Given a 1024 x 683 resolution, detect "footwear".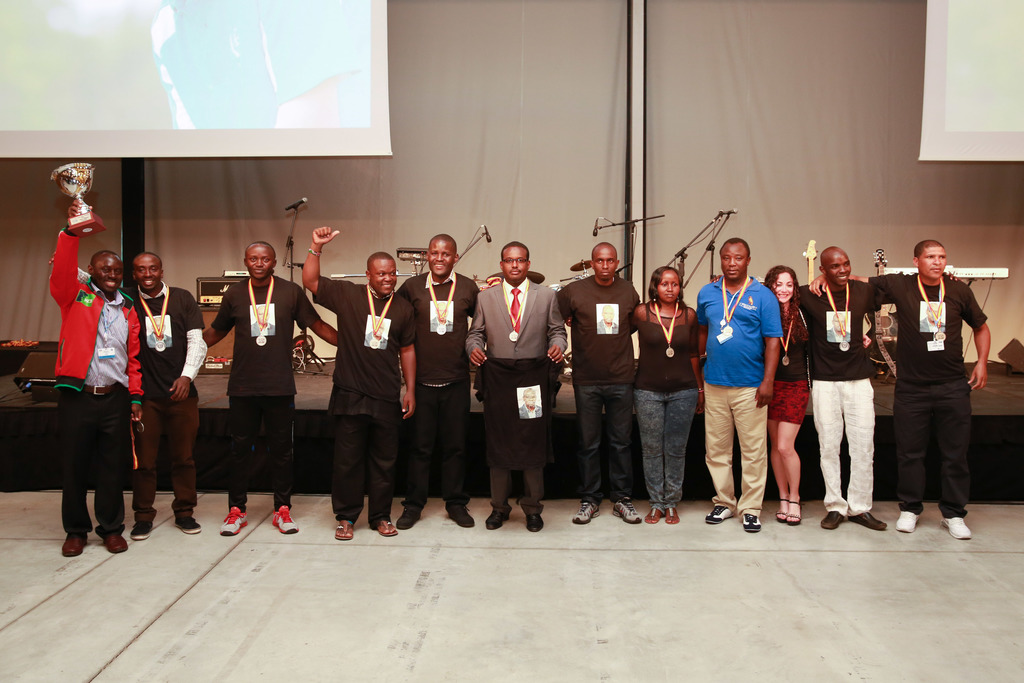
(left=851, top=514, right=888, bottom=529).
